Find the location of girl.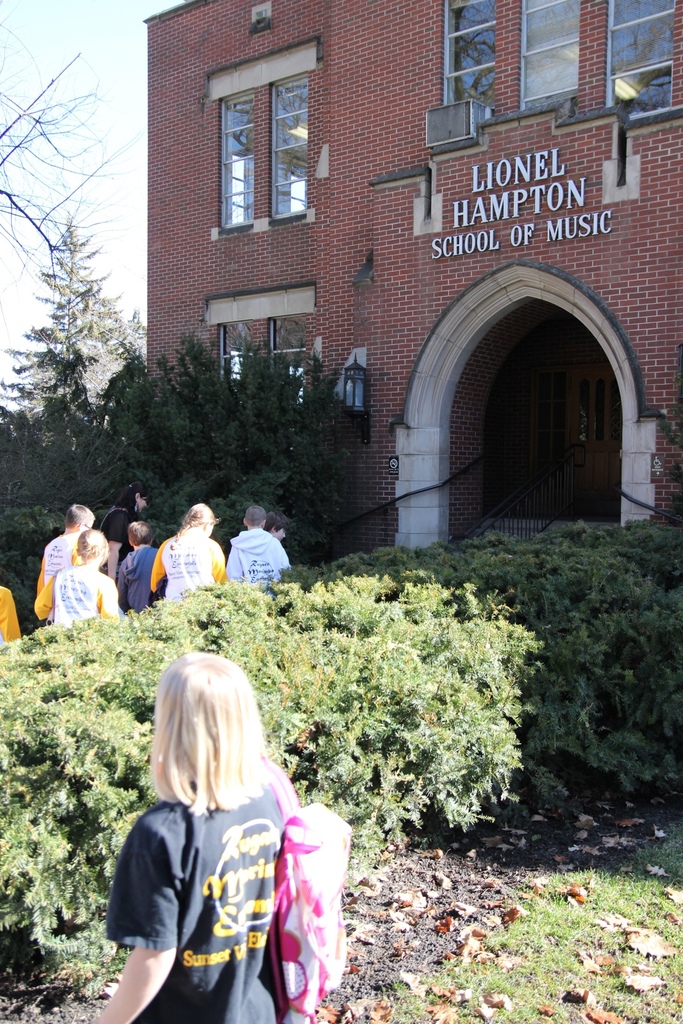
Location: (x1=88, y1=641, x2=354, y2=1023).
